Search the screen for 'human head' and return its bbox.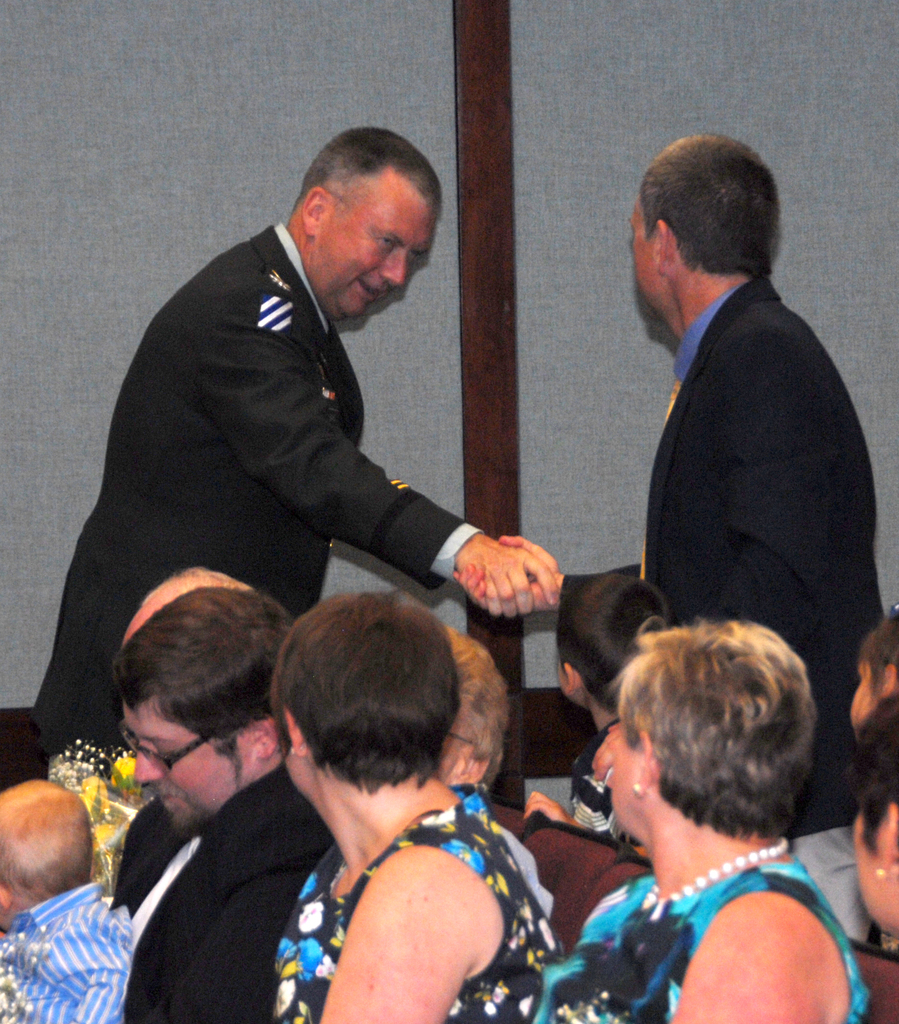
Found: BBox(125, 566, 258, 636).
